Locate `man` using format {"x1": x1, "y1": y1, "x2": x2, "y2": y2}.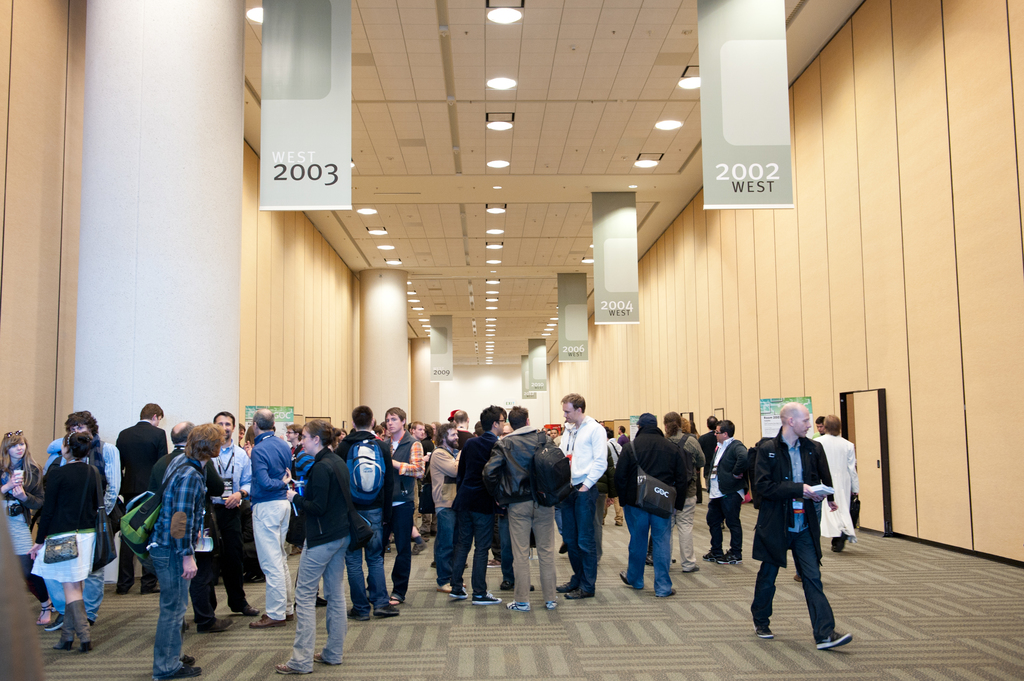
{"x1": 247, "y1": 409, "x2": 293, "y2": 629}.
